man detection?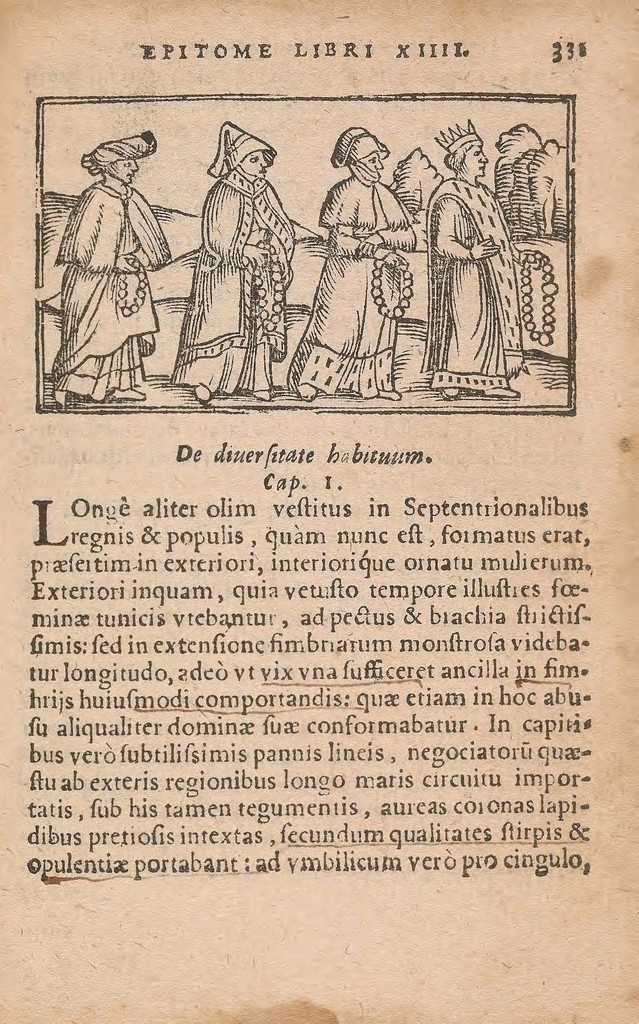
420,122,522,403
